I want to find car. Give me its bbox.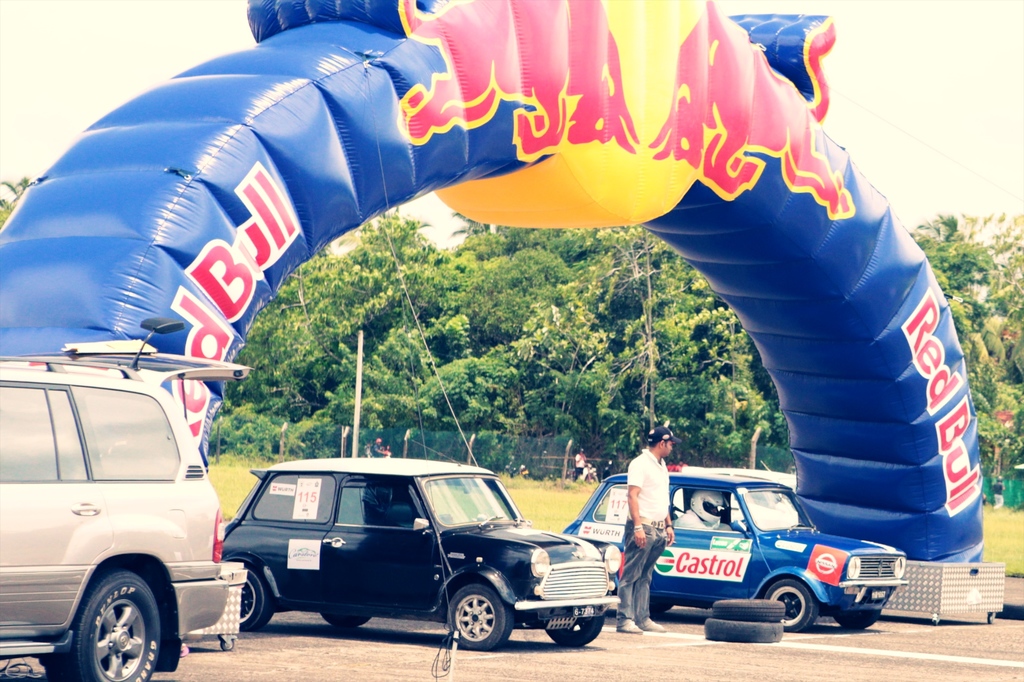
Rect(560, 459, 909, 631).
